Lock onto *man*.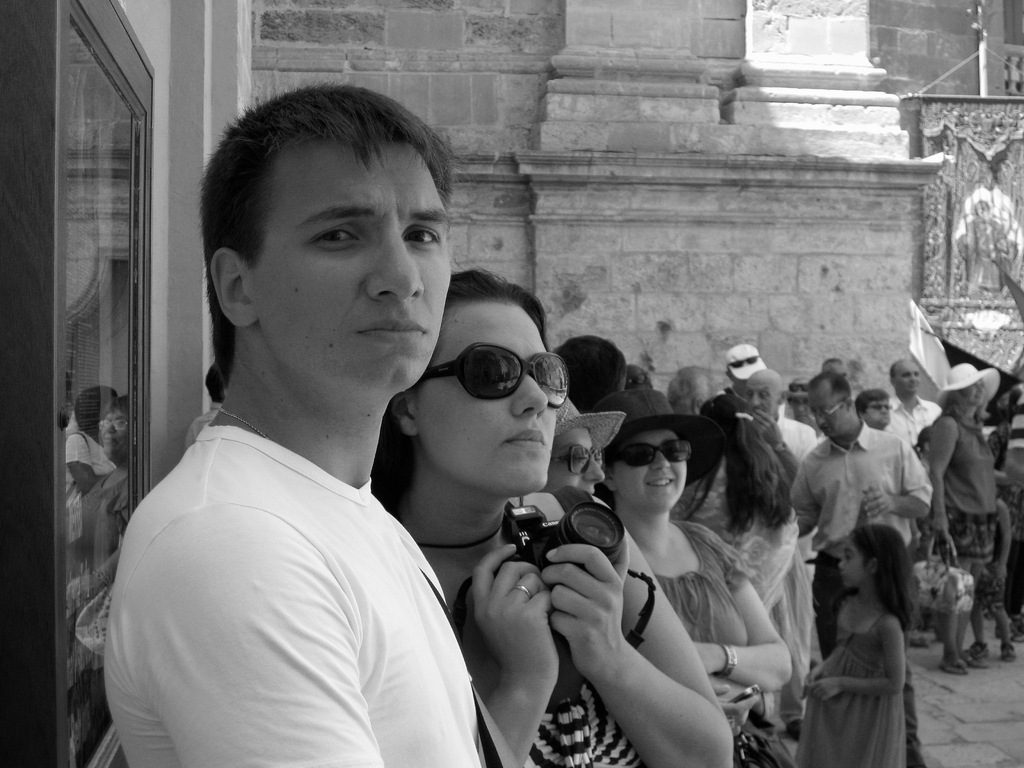
Locked: {"x1": 884, "y1": 355, "x2": 940, "y2": 448}.
